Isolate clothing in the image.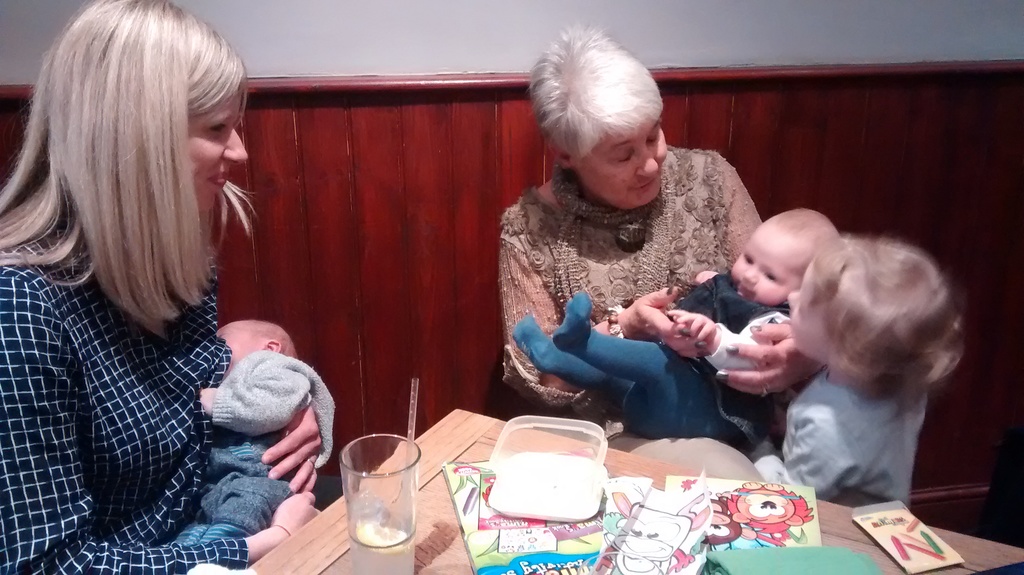
Isolated region: [x1=0, y1=192, x2=312, y2=548].
